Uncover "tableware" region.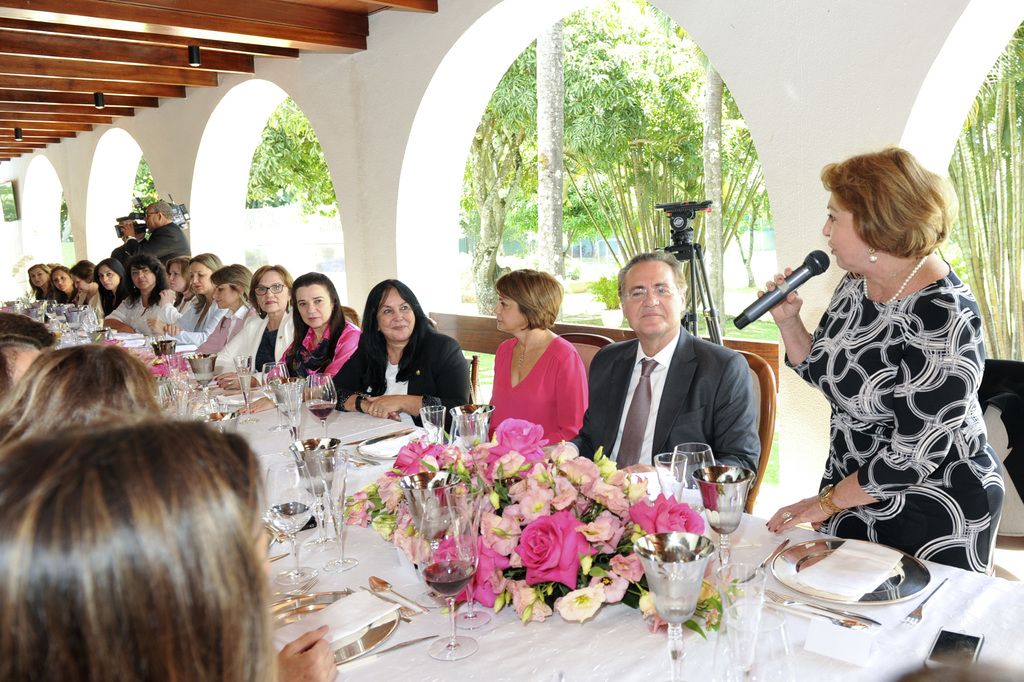
Uncovered: <bbox>414, 505, 478, 661</bbox>.
